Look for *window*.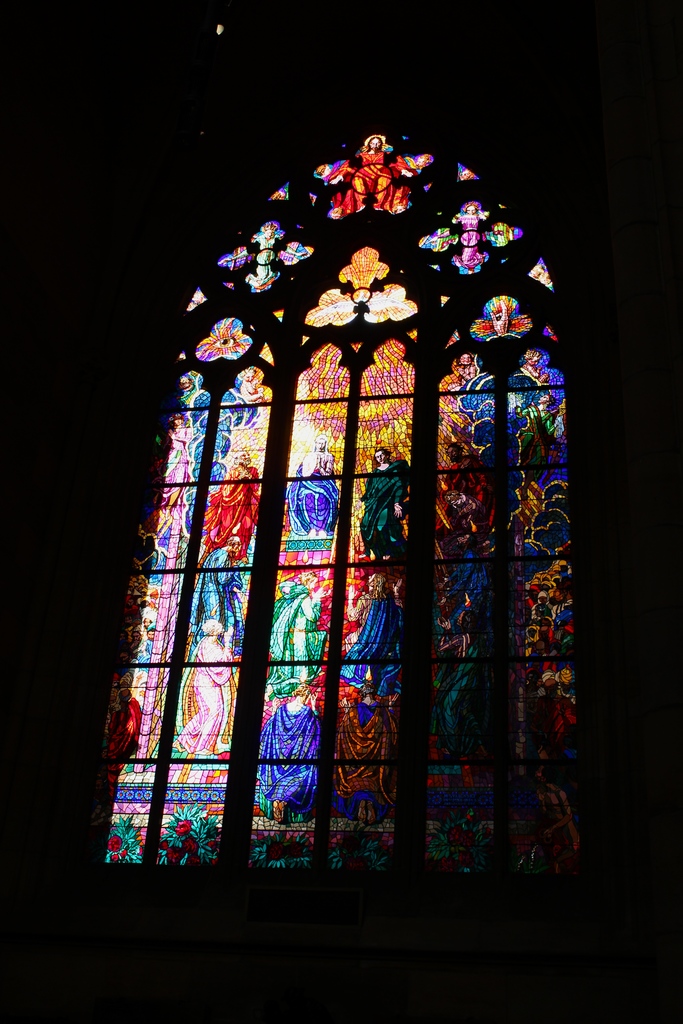
Found: select_region(74, 120, 592, 886).
